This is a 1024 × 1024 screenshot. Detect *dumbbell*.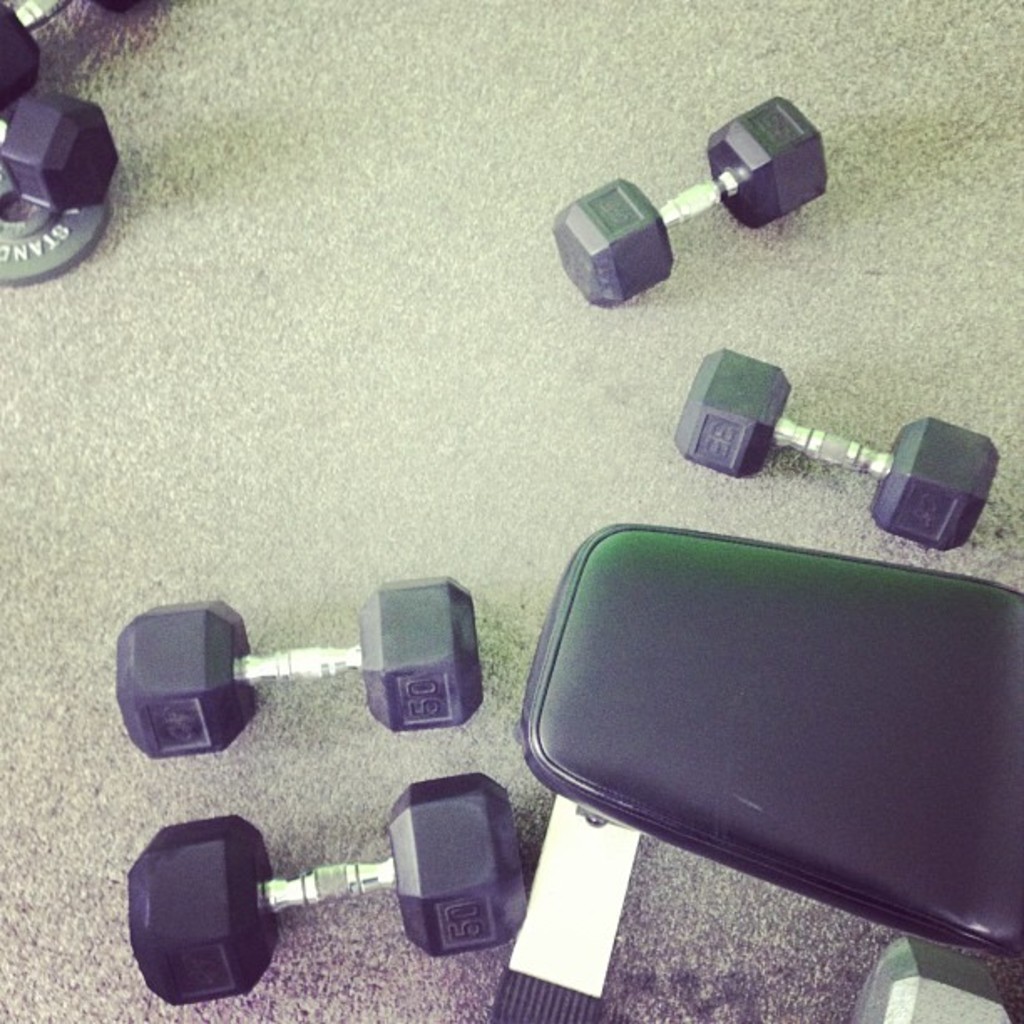
left=0, top=92, right=122, bottom=216.
